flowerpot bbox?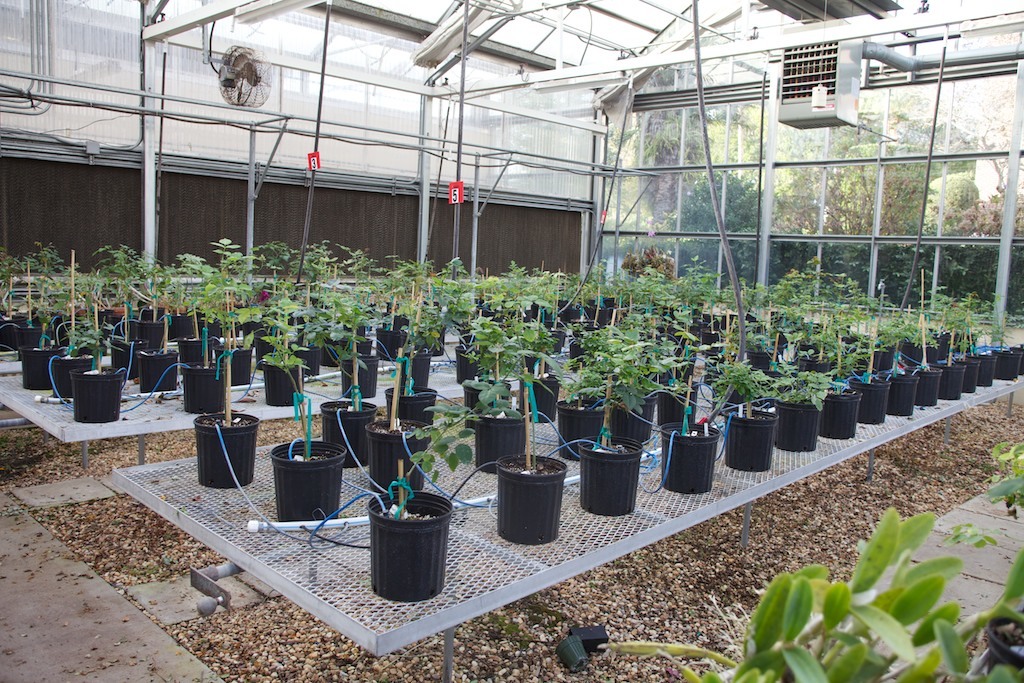
locate(473, 406, 537, 471)
